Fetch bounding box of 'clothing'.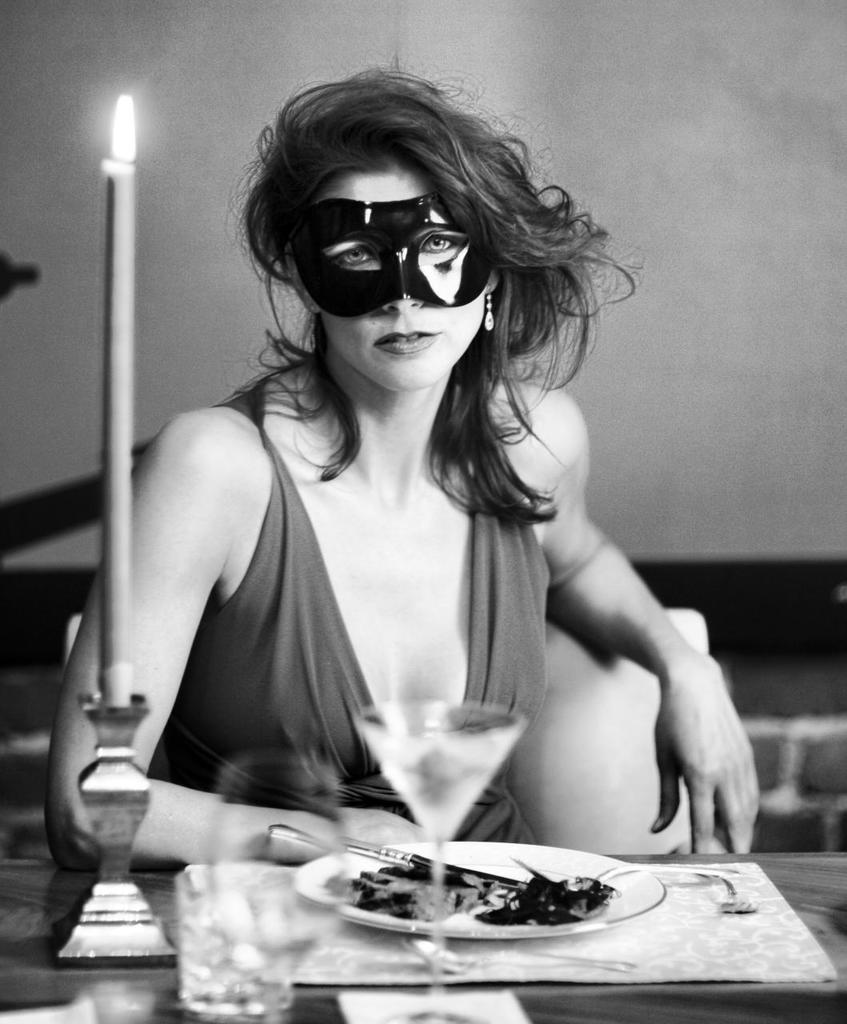
Bbox: bbox(94, 347, 643, 867).
